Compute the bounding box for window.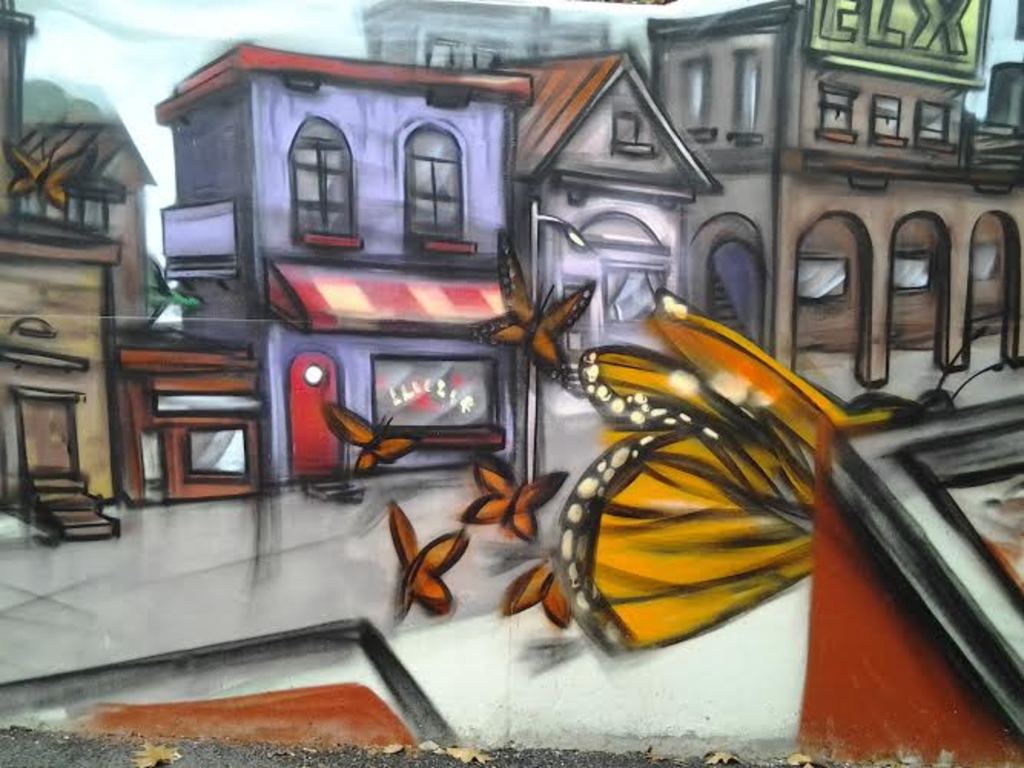
bbox(399, 124, 471, 238).
